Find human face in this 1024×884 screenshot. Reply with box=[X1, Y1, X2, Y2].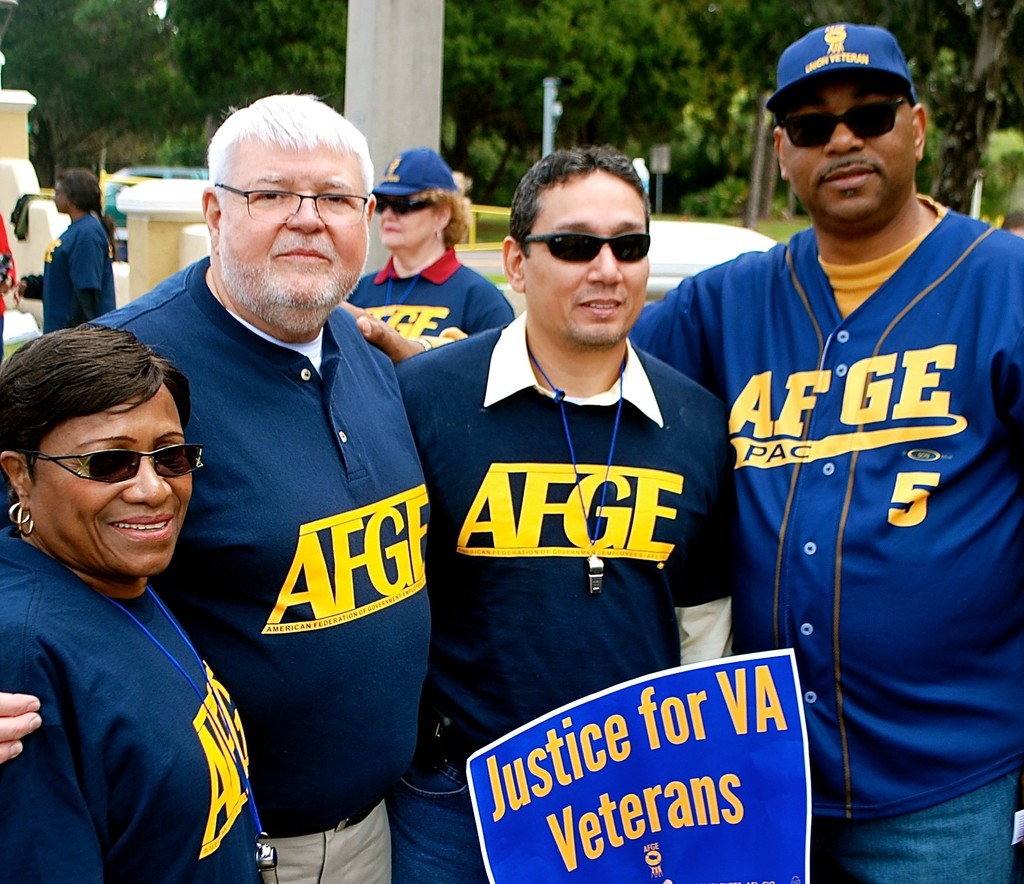
box=[787, 83, 919, 214].
